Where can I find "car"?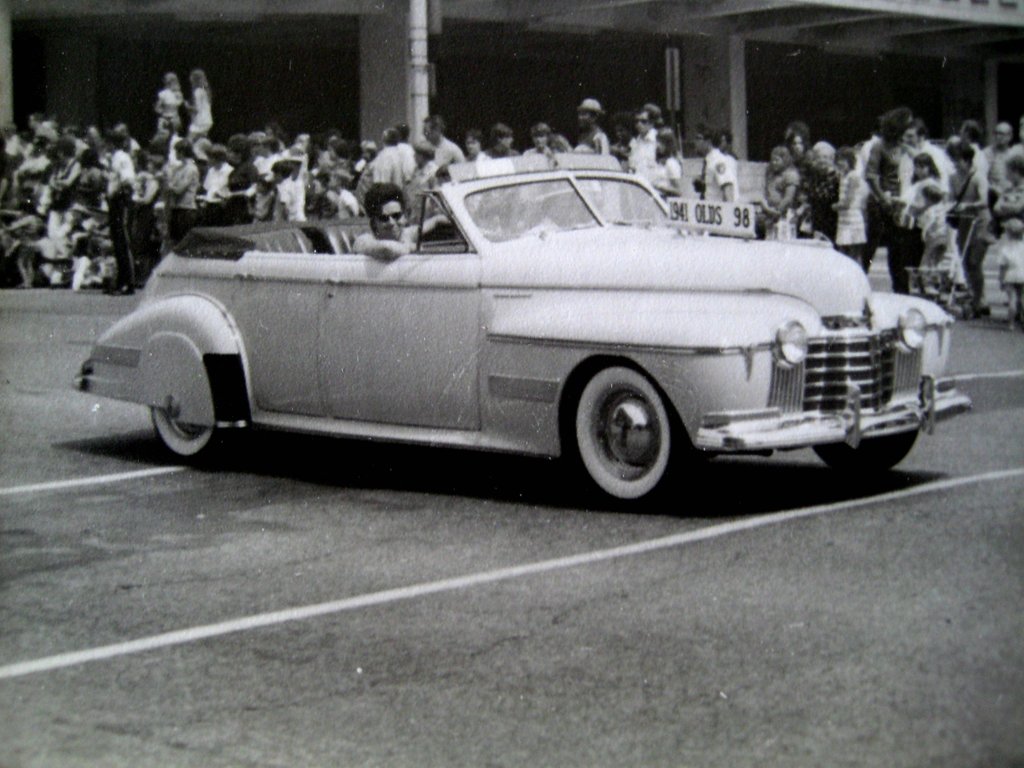
You can find it at 69, 148, 972, 508.
